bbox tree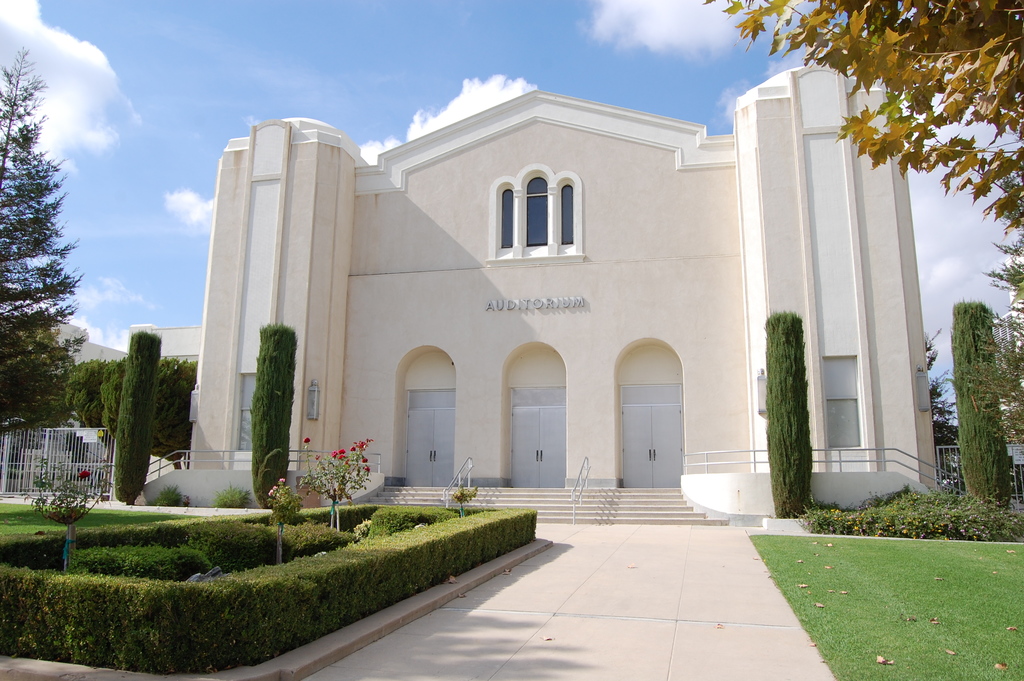
crop(250, 320, 300, 507)
